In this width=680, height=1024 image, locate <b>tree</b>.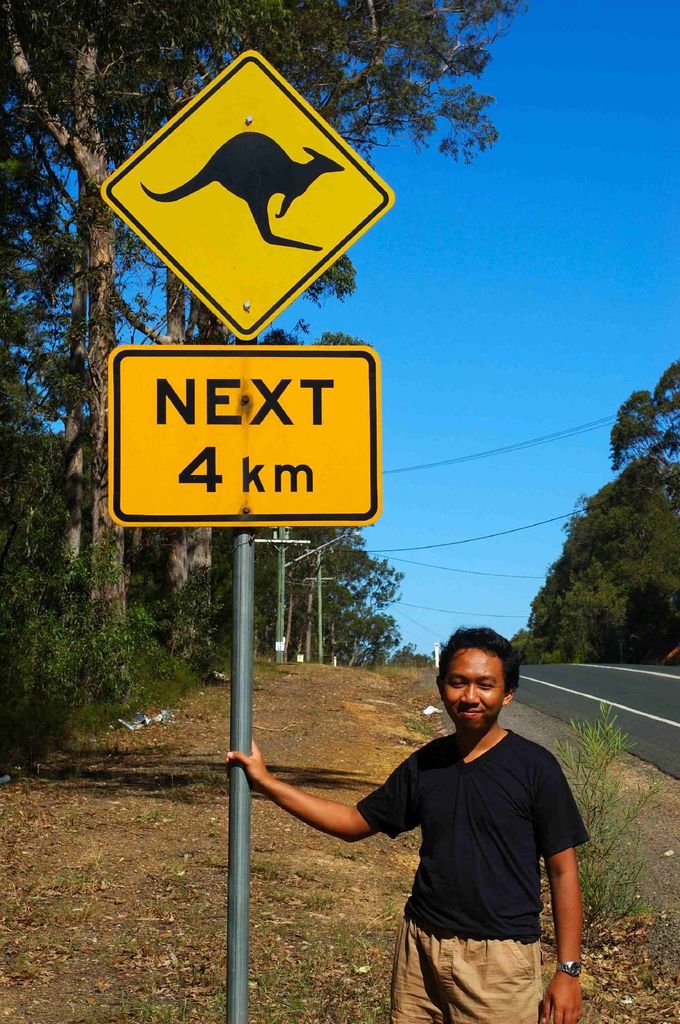
Bounding box: 561,380,674,643.
